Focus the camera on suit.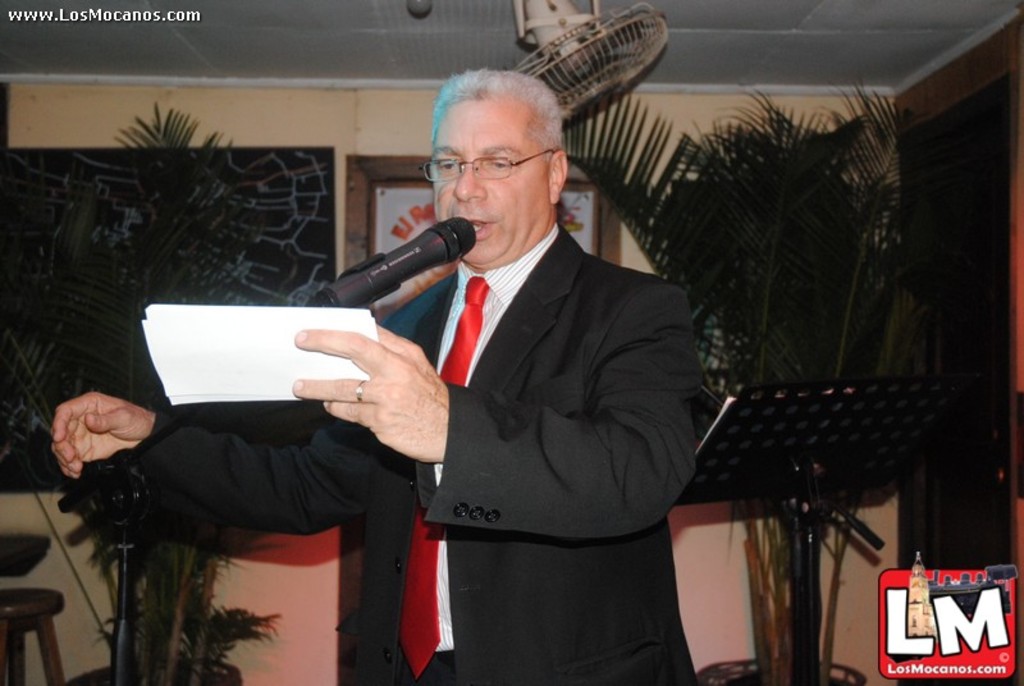
Focus region: x1=247 y1=125 x2=680 y2=653.
